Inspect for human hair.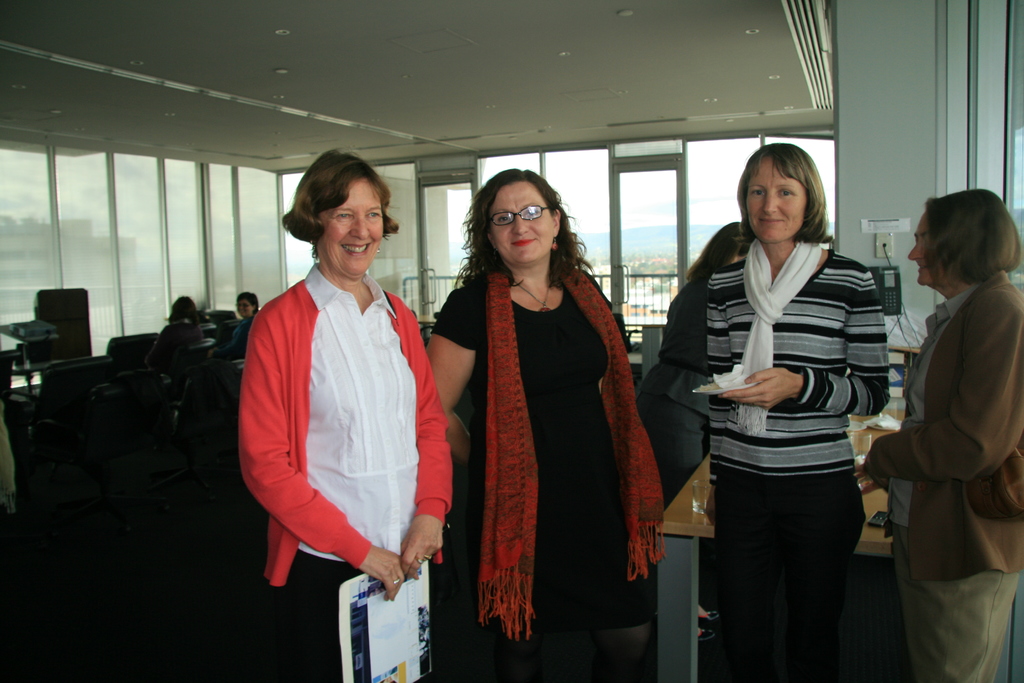
Inspection: <region>470, 168, 575, 283</region>.
